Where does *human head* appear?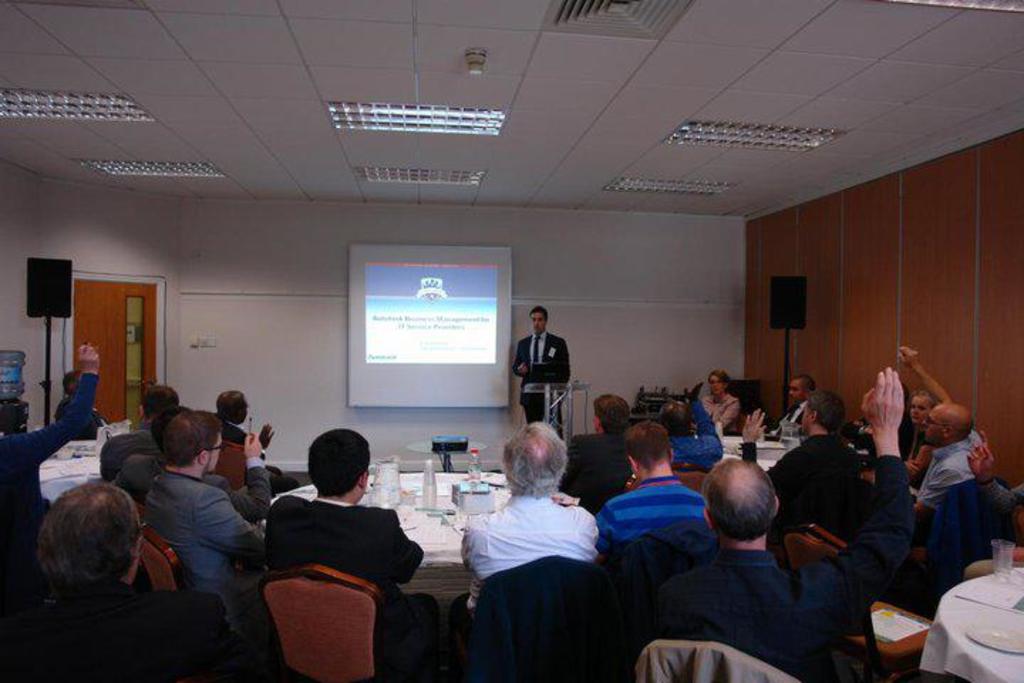
Appears at x1=920 y1=403 x2=976 y2=444.
